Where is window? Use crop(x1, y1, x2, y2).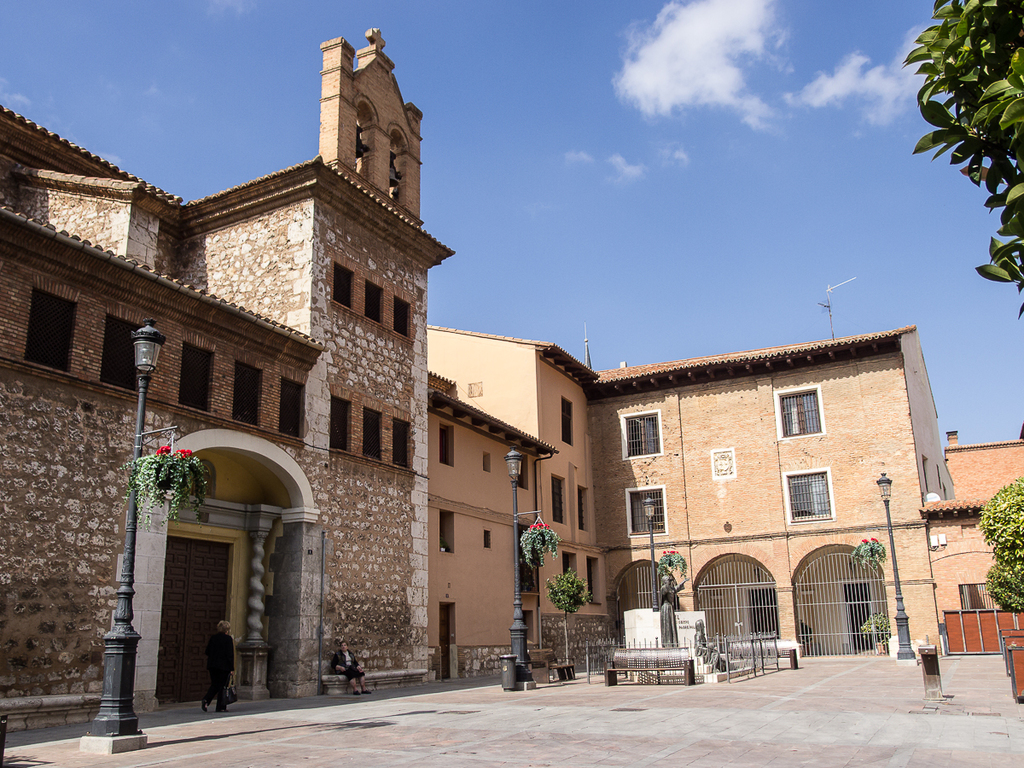
crop(772, 382, 823, 434).
